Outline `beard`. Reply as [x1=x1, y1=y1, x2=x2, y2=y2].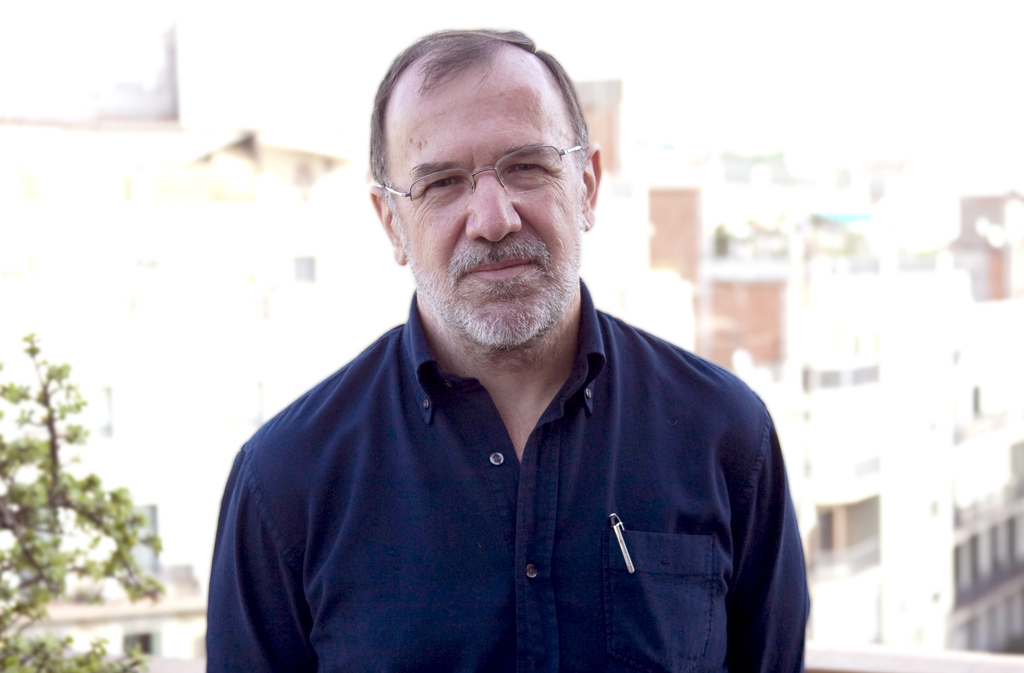
[x1=404, y1=238, x2=583, y2=369].
